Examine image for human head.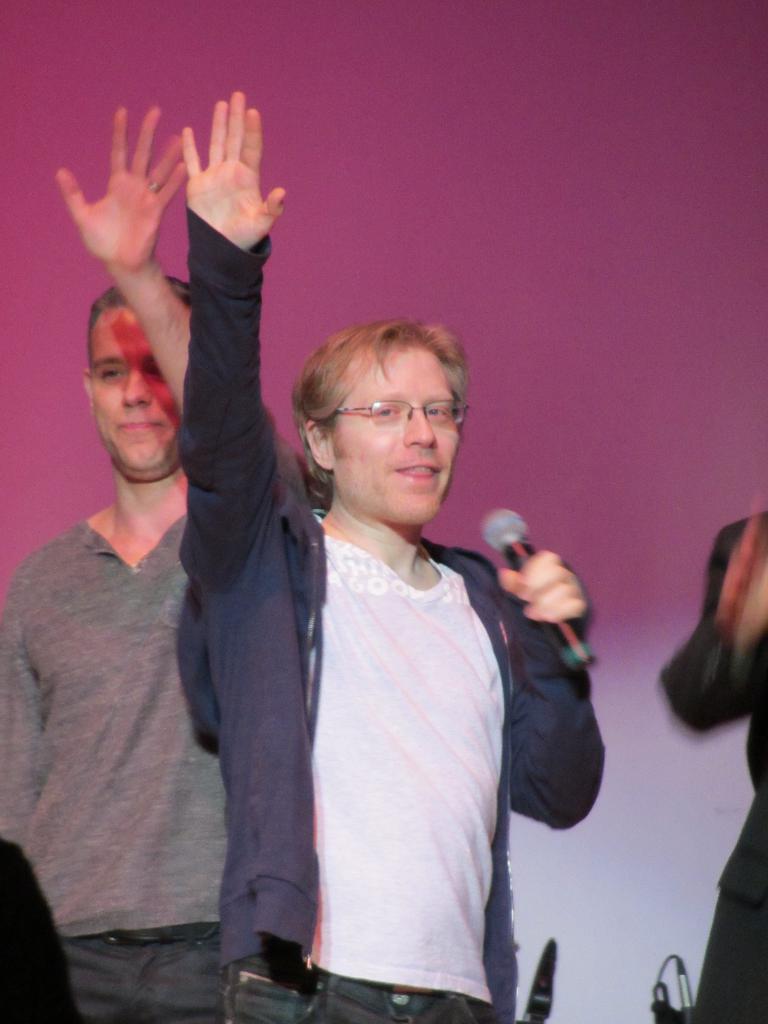
Examination result: x1=74, y1=271, x2=191, y2=481.
